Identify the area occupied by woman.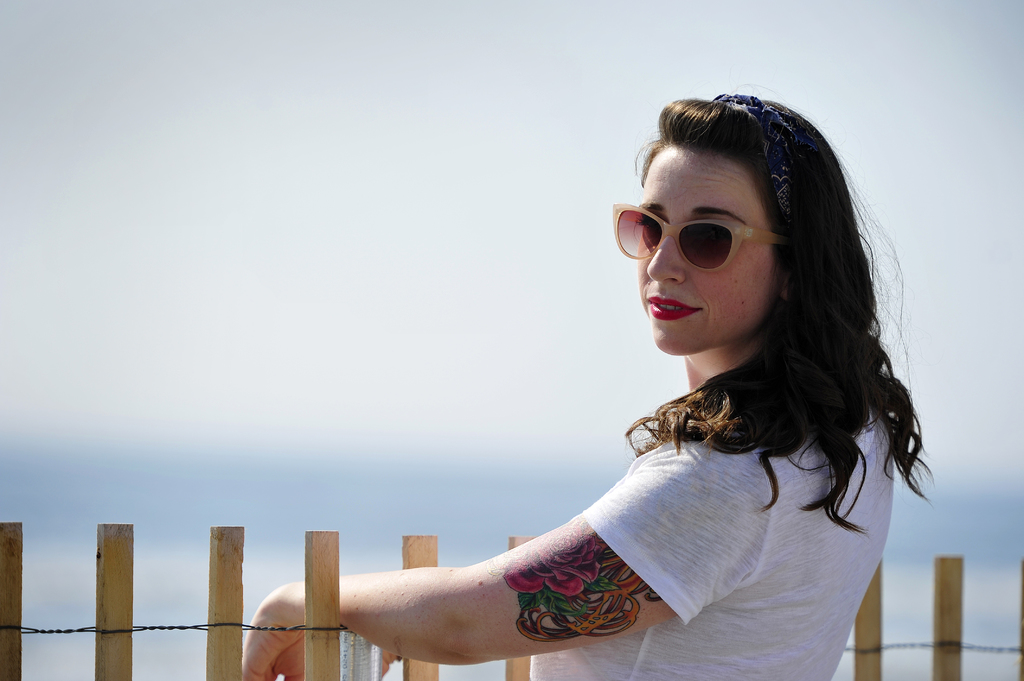
Area: {"left": 308, "top": 97, "right": 931, "bottom": 675}.
